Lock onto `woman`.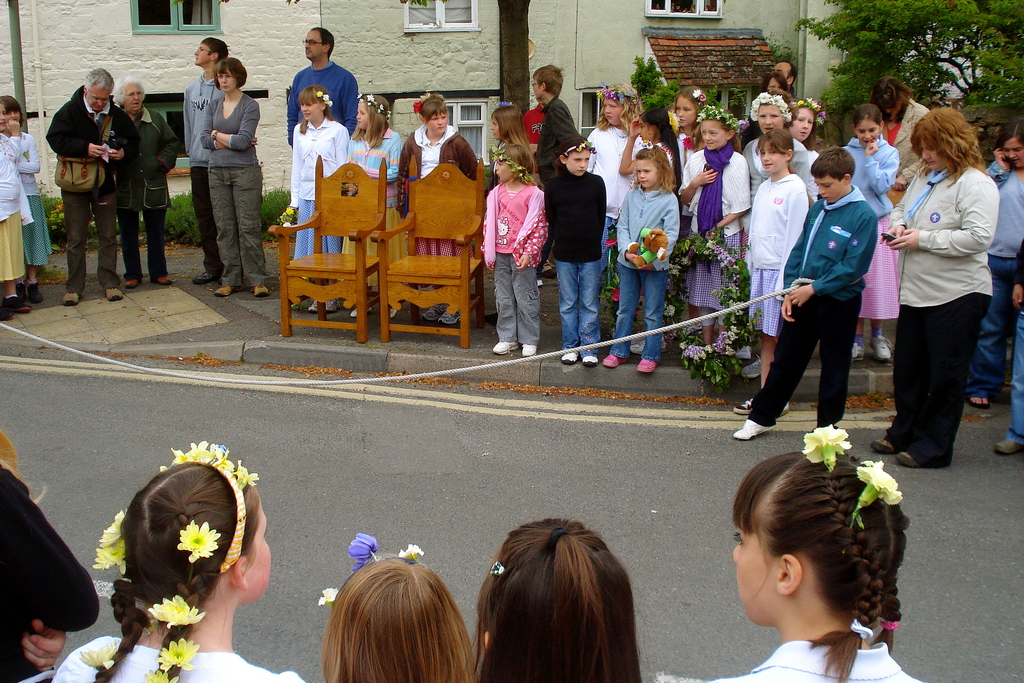
Locked: {"x1": 742, "y1": 88, "x2": 812, "y2": 217}.
